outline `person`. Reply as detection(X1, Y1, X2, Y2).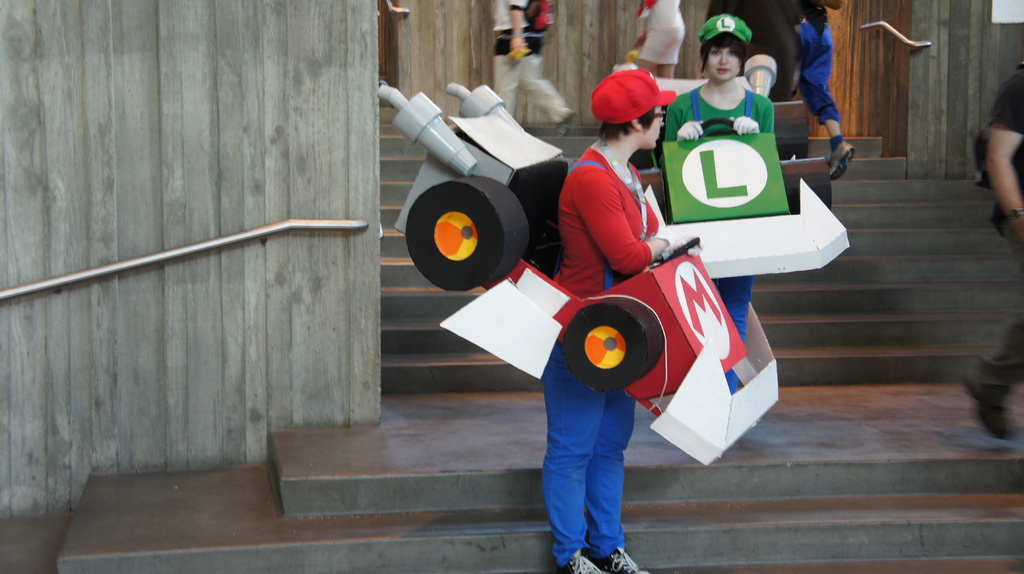
detection(948, 61, 1023, 444).
